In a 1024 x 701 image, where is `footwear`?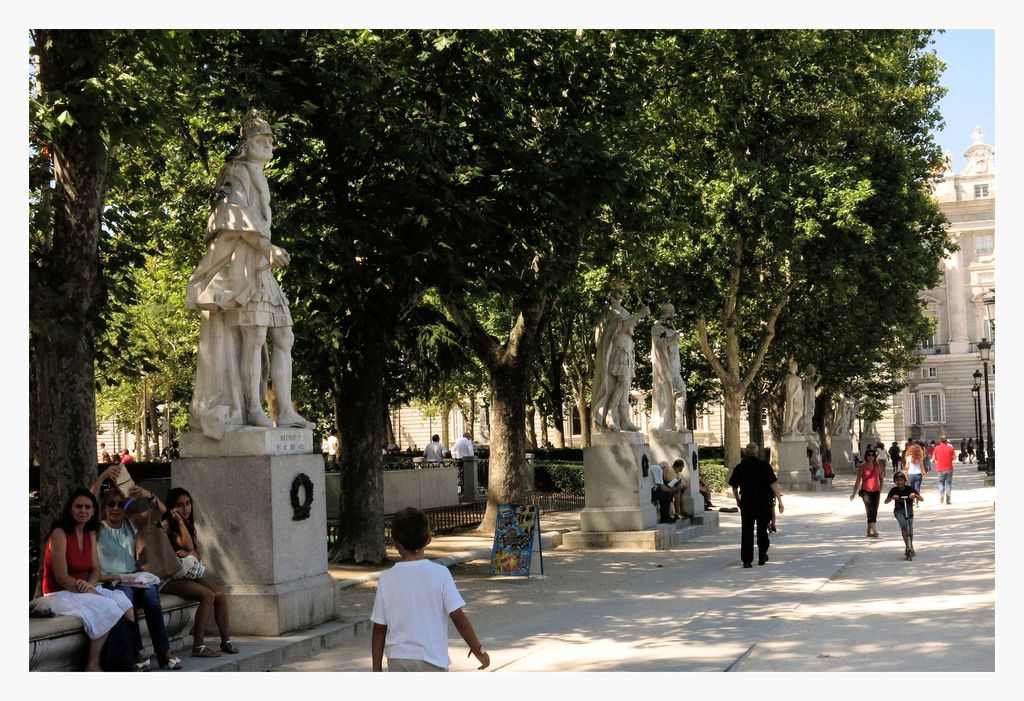
Rect(198, 641, 221, 657).
